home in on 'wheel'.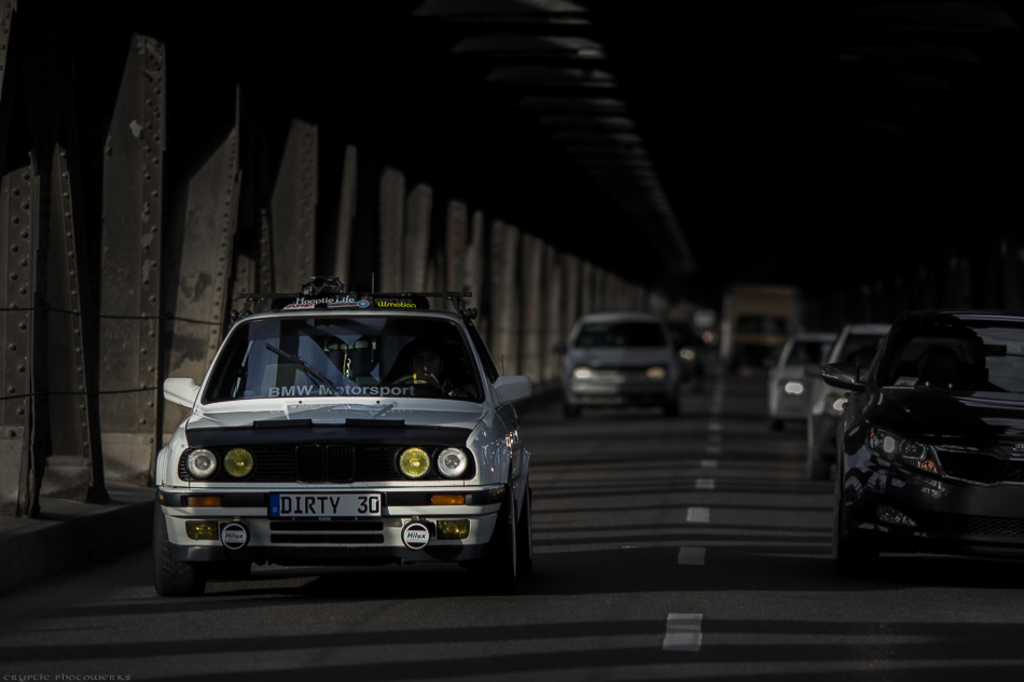
Homed in at <box>566,404,583,422</box>.
